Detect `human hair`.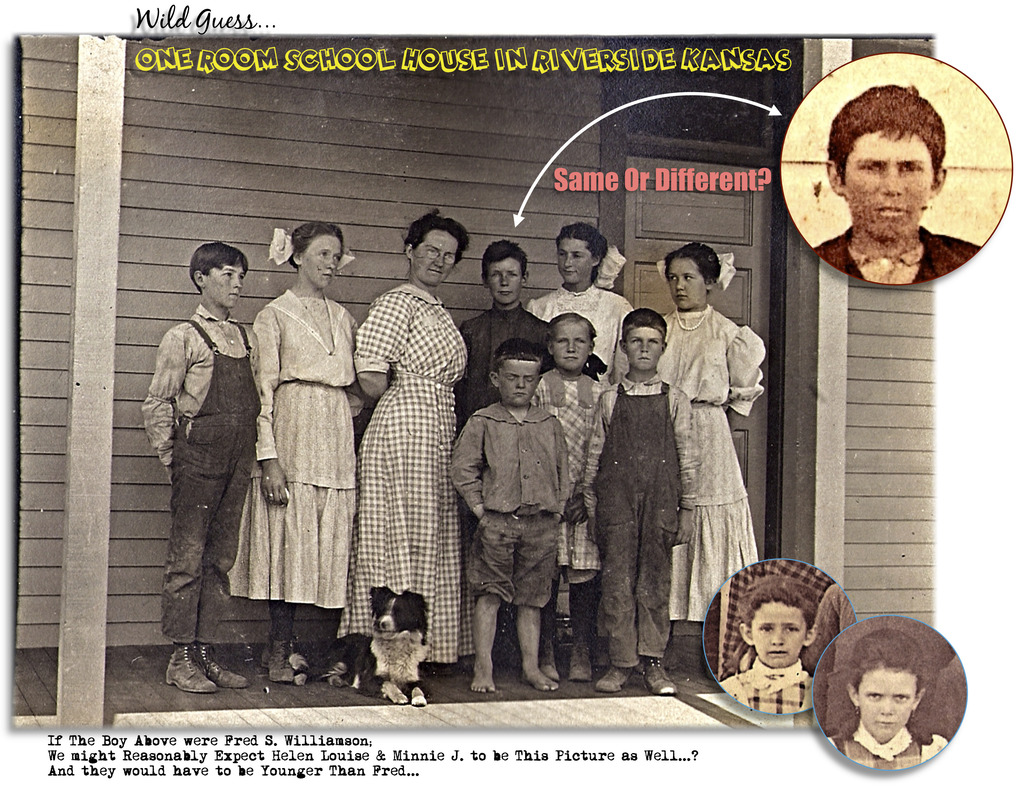
Detected at Rect(547, 311, 595, 338).
